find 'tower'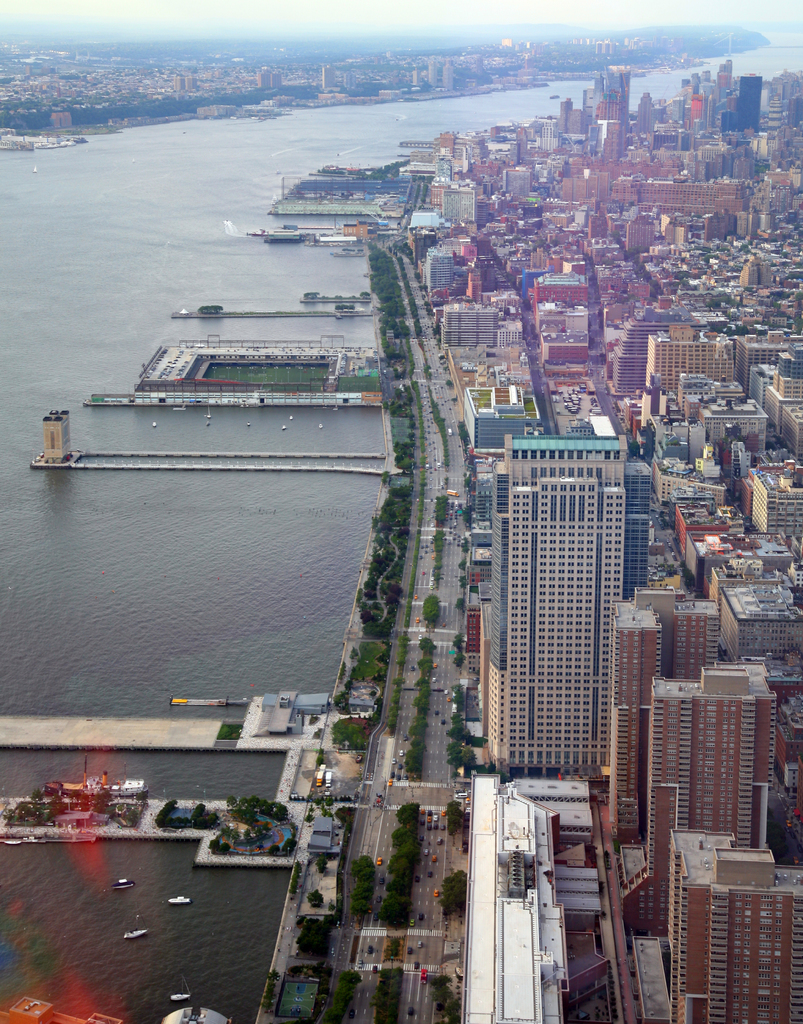
{"left": 609, "top": 593, "right": 714, "bottom": 842}
